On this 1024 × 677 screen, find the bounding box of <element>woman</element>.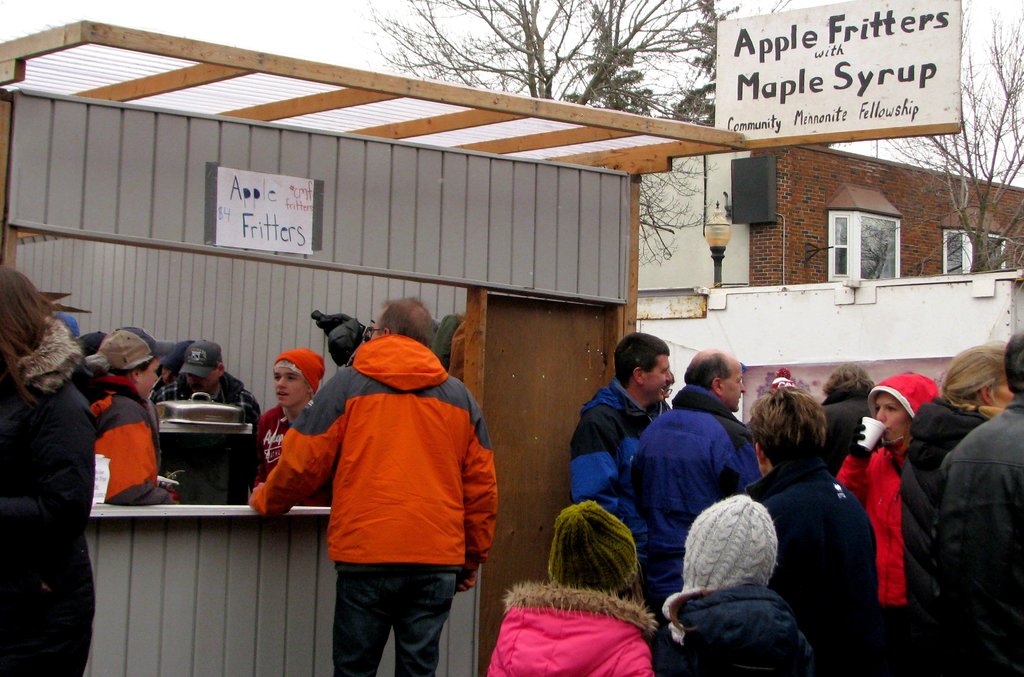
Bounding box: x1=8 y1=257 x2=104 y2=665.
